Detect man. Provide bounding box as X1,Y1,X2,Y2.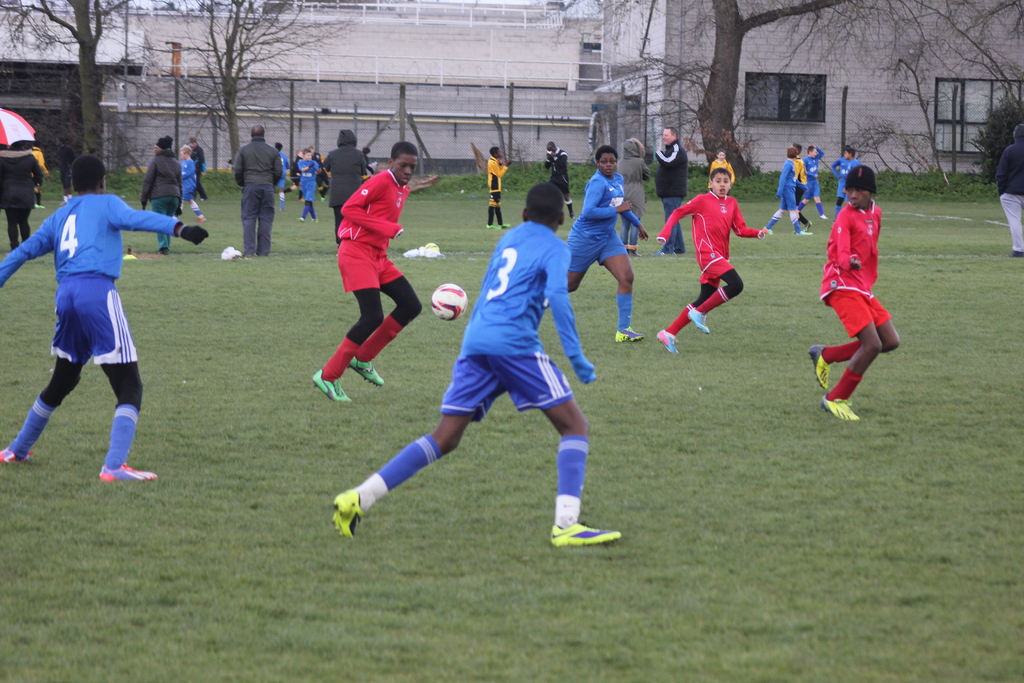
3,120,170,509.
